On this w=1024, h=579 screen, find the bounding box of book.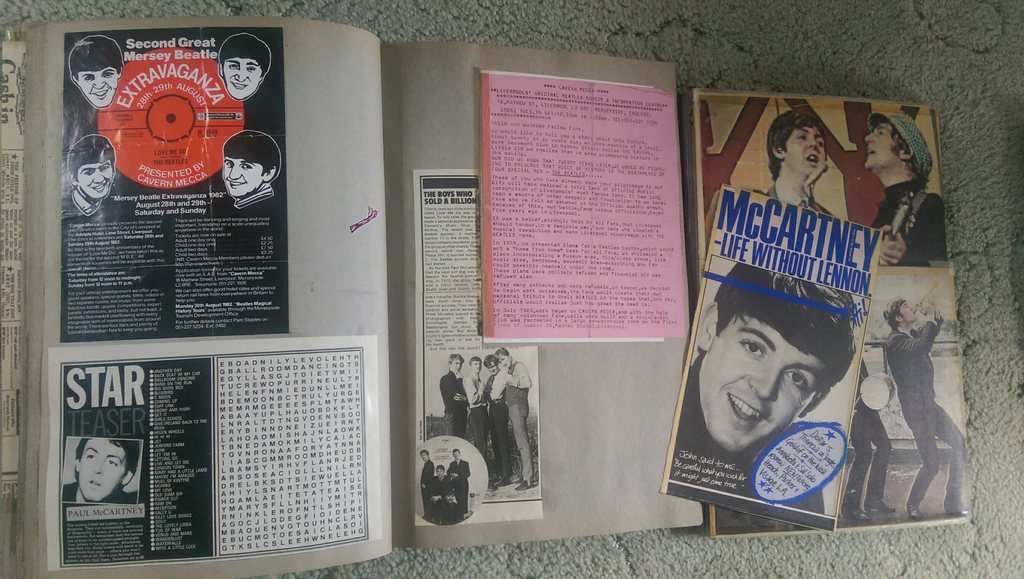
Bounding box: (18, 321, 386, 562).
